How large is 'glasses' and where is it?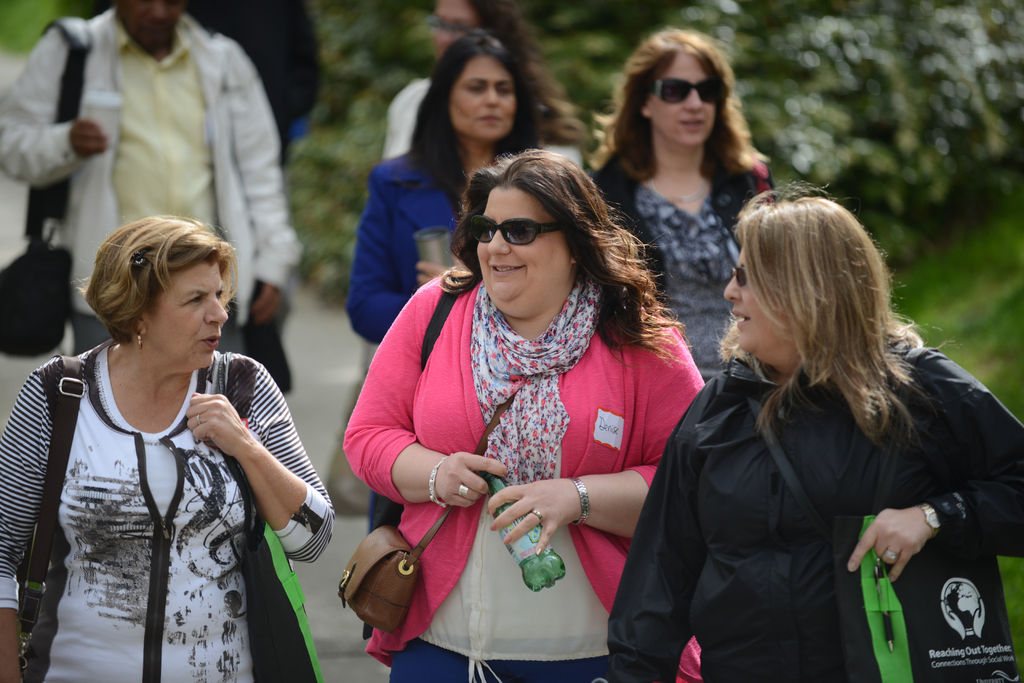
Bounding box: Rect(470, 216, 579, 246).
